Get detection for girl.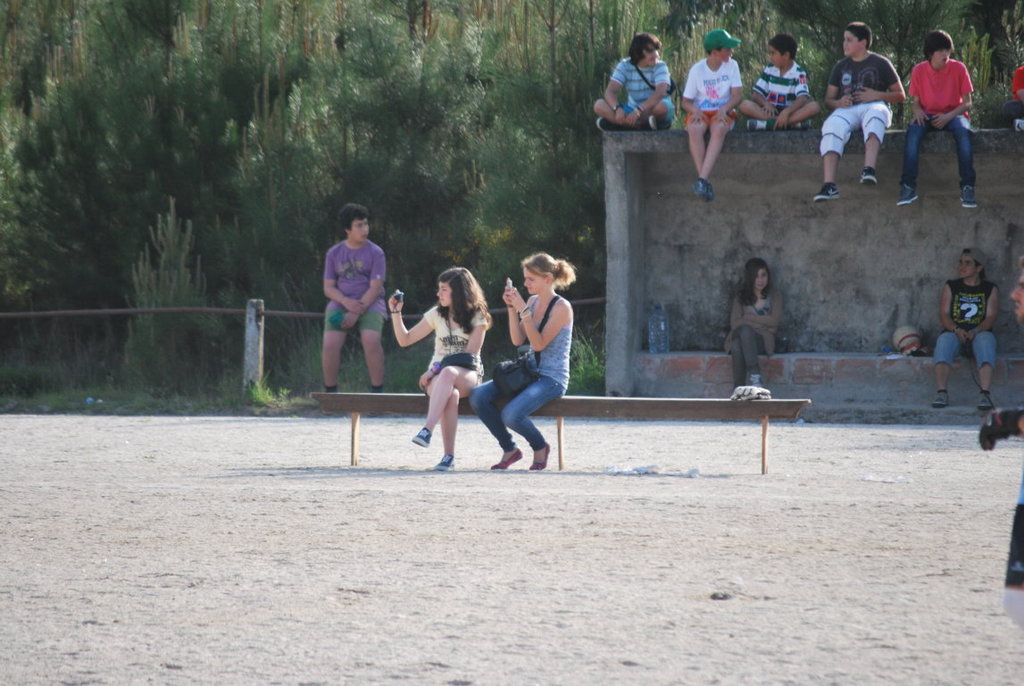
Detection: left=718, top=257, right=780, bottom=397.
